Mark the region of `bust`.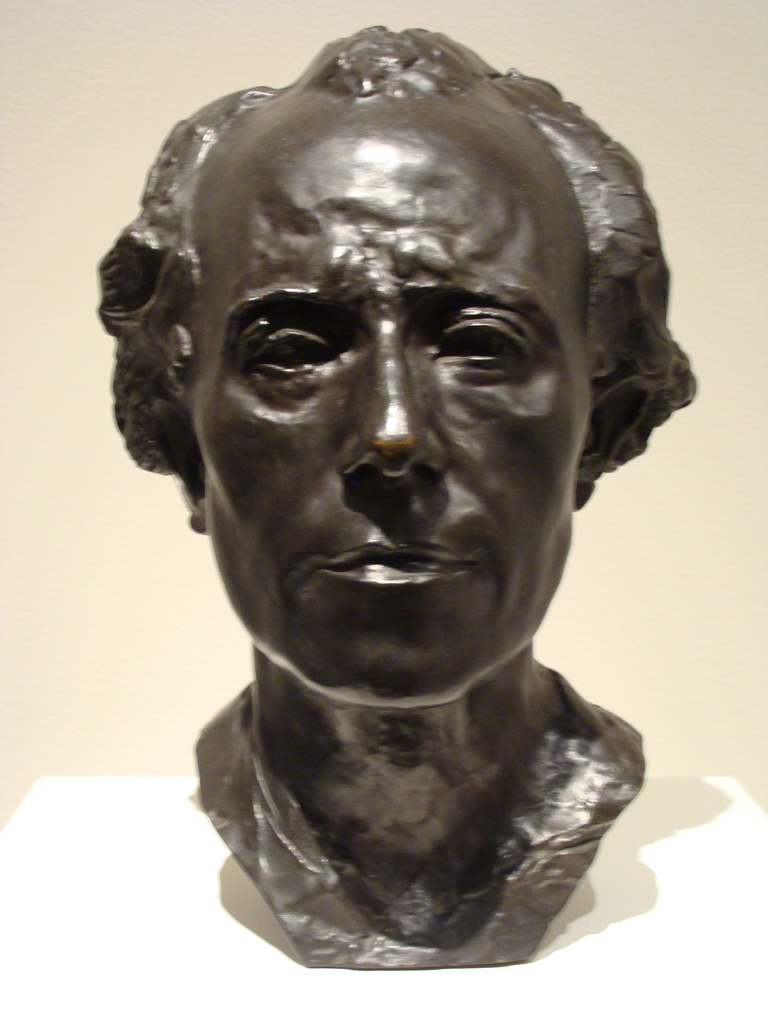
Region: pyautogui.locateOnScreen(97, 29, 698, 973).
